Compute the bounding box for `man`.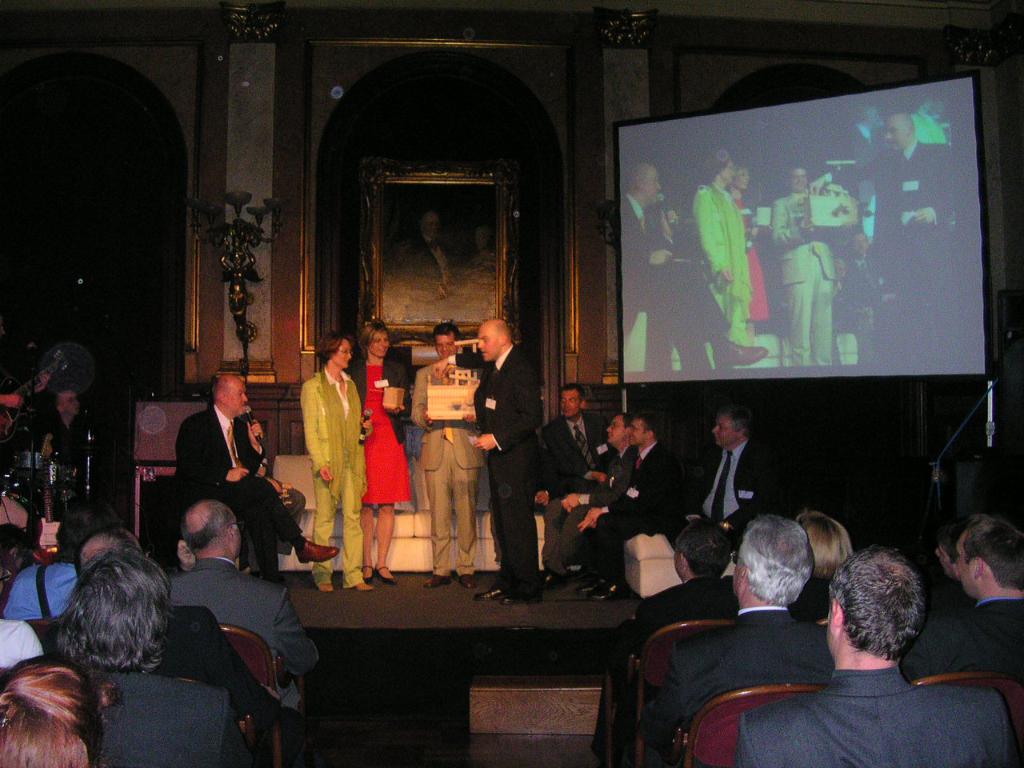
(left=633, top=523, right=738, bottom=643).
